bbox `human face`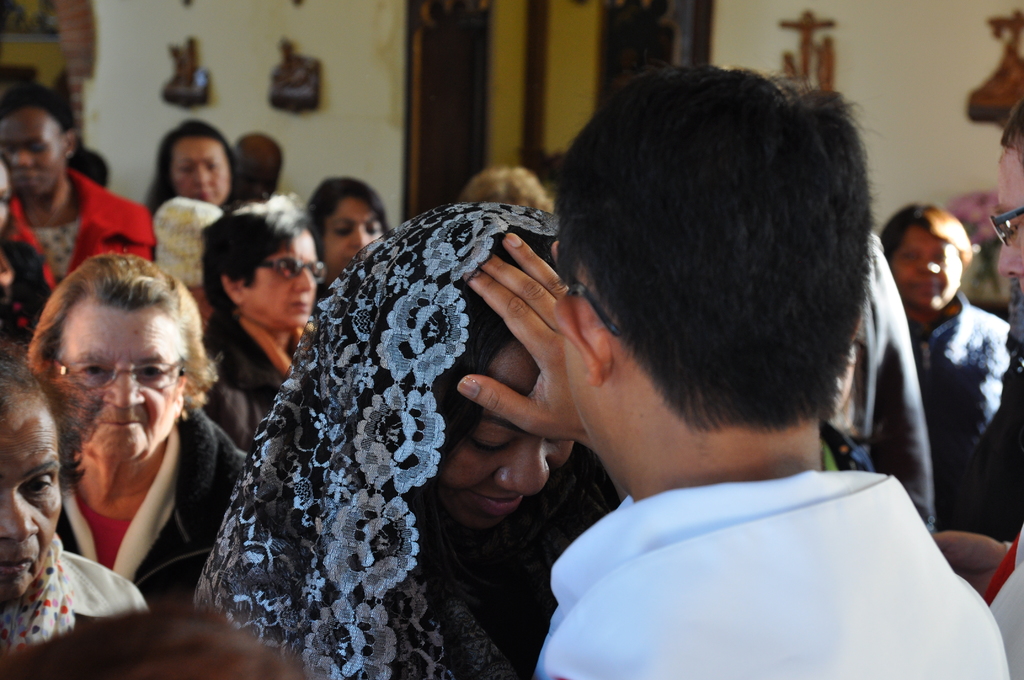
(left=909, top=225, right=959, bottom=305)
